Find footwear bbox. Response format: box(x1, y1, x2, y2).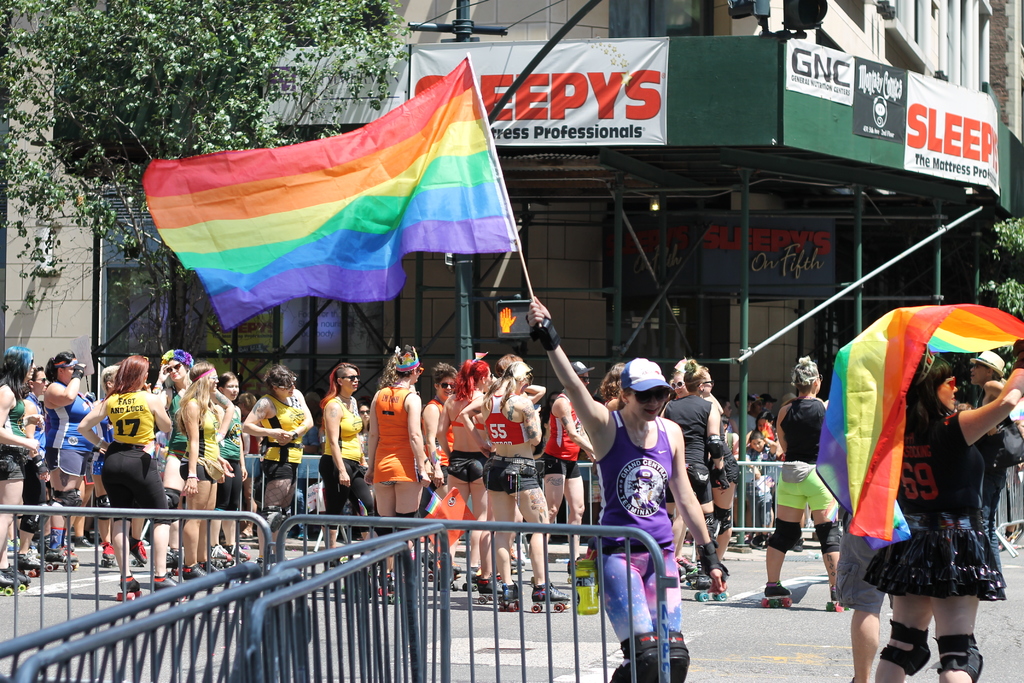
box(120, 575, 140, 593).
